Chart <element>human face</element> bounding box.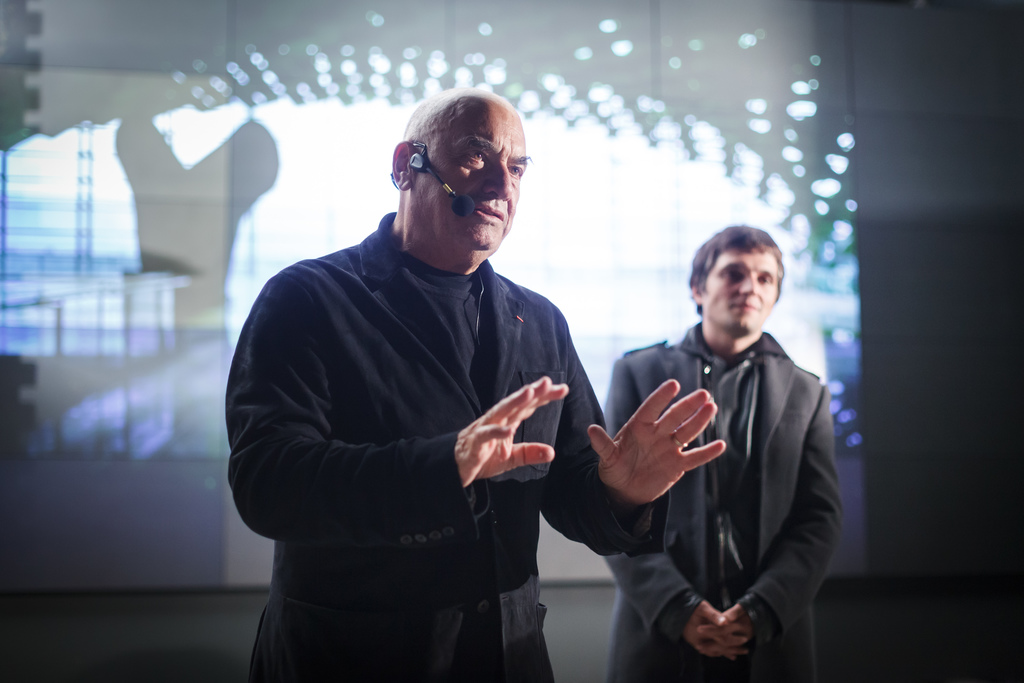
Charted: {"left": 701, "top": 239, "right": 780, "bottom": 335}.
